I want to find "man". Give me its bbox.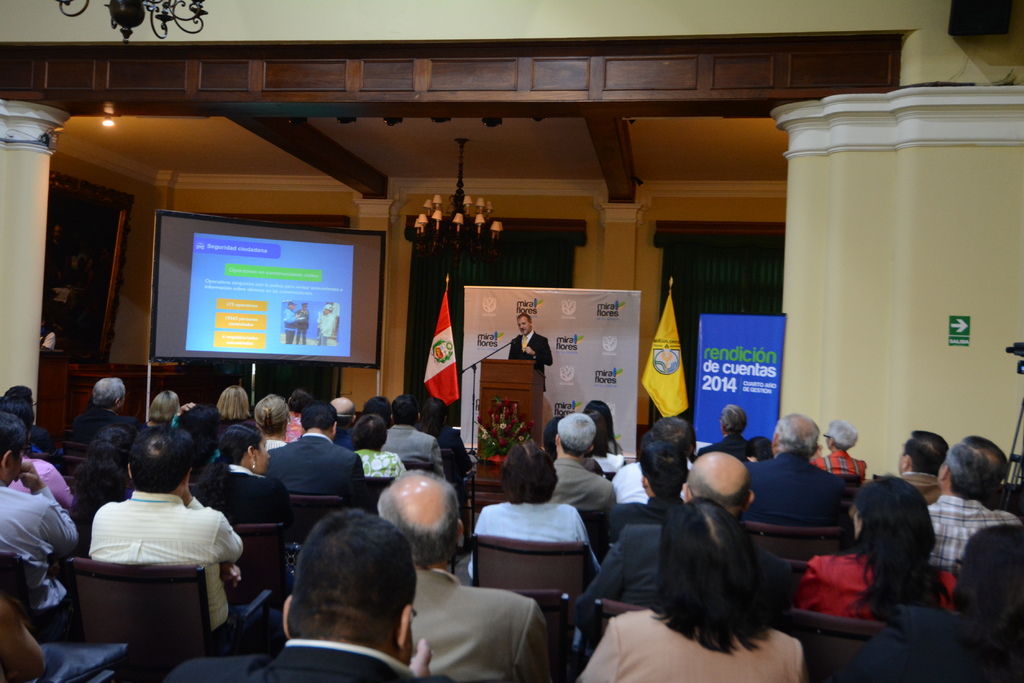
<bbox>692, 399, 751, 453</bbox>.
